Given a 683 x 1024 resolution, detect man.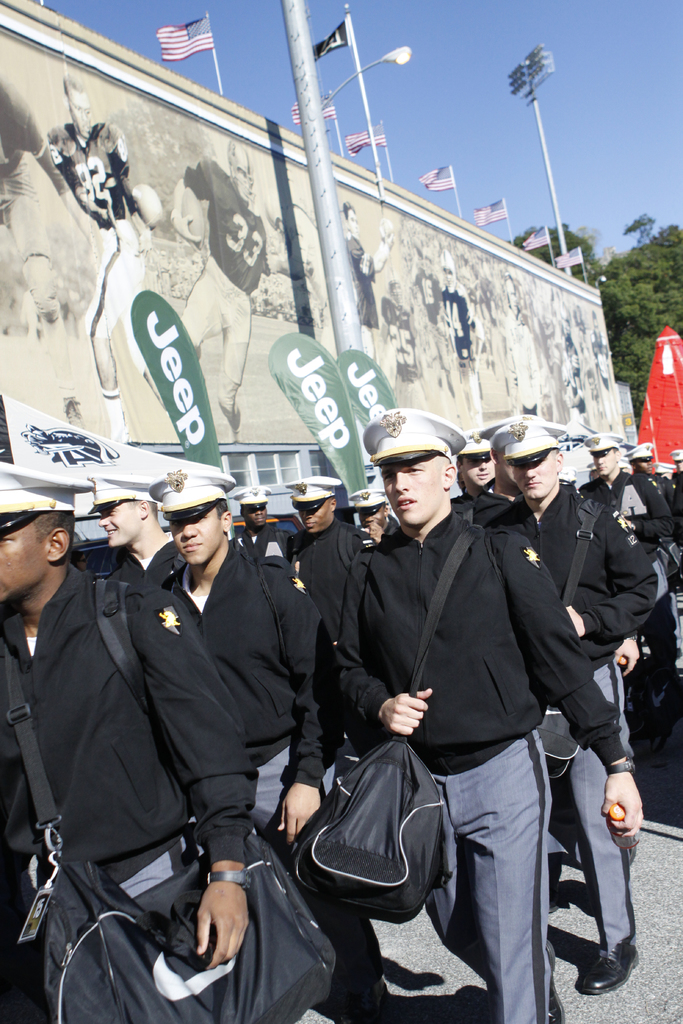
[left=286, top=470, right=375, bottom=648].
